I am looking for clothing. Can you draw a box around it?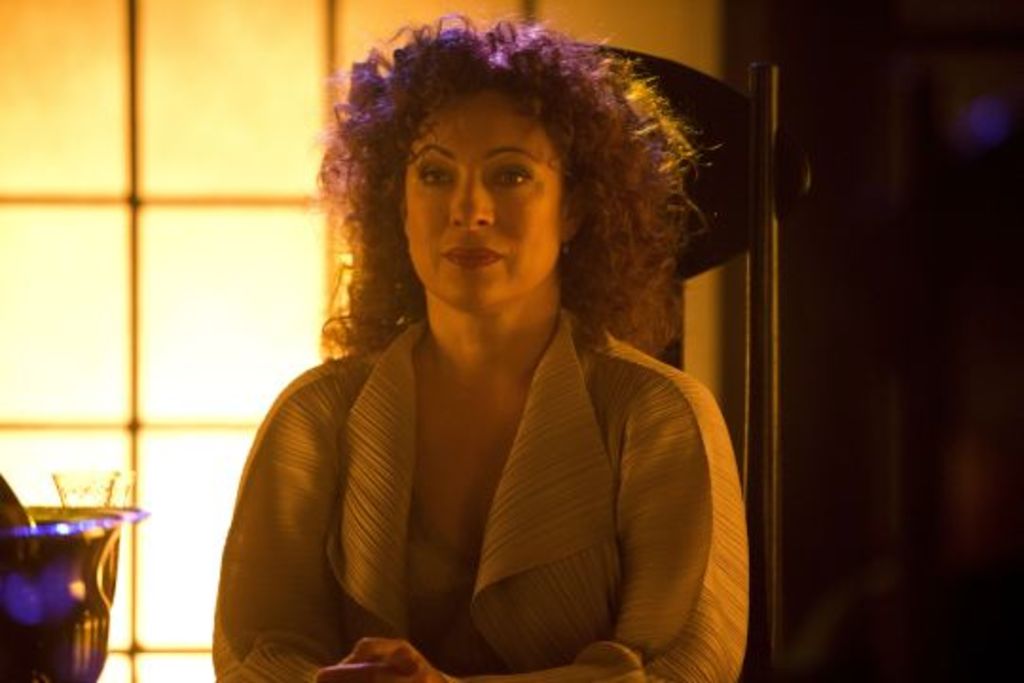
Sure, the bounding box is bbox(228, 256, 711, 675).
